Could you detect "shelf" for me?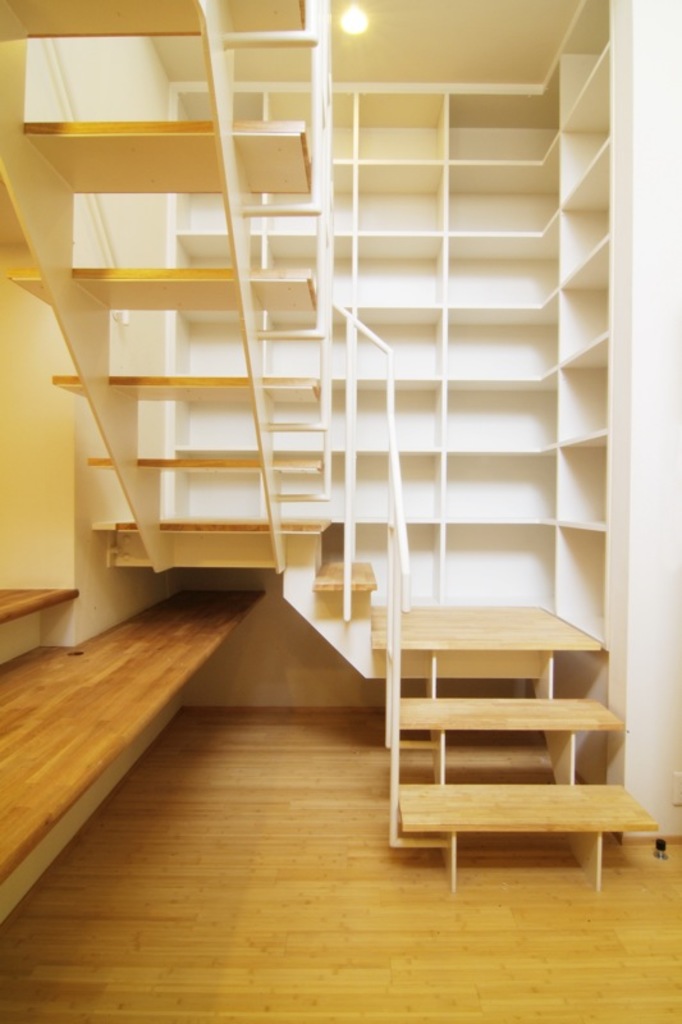
Detection result: 169:310:320:380.
